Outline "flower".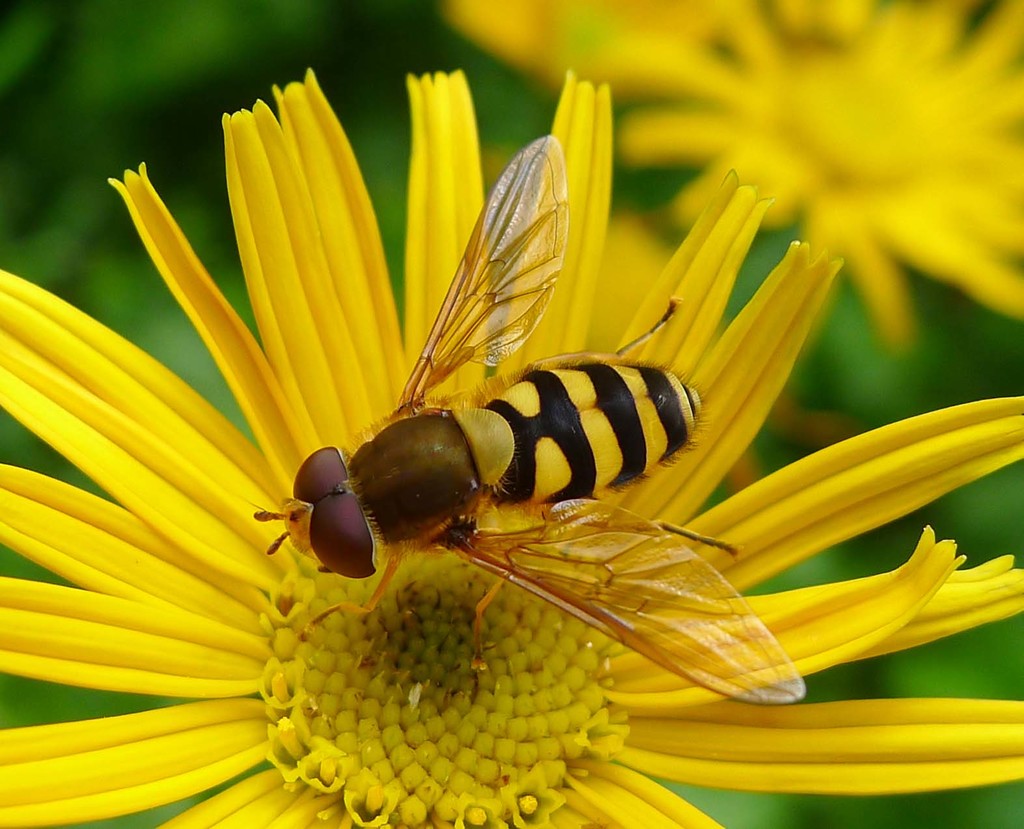
Outline: crop(0, 66, 1023, 824).
